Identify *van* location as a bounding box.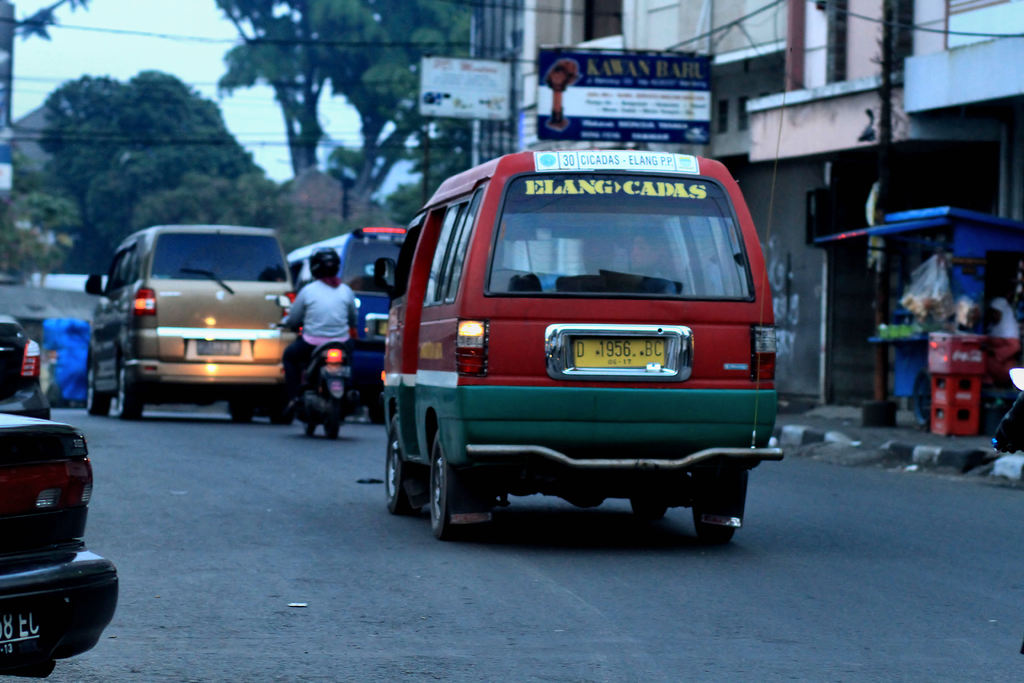
<box>286,226,405,422</box>.
